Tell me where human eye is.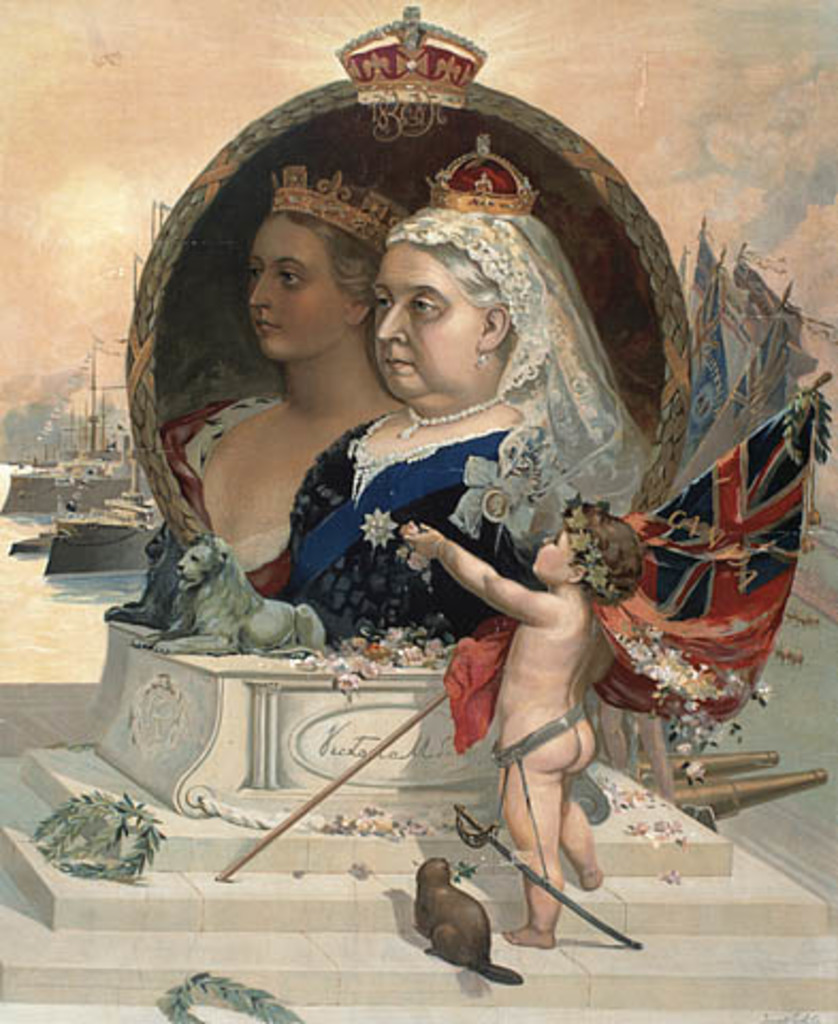
human eye is at bbox=(281, 267, 303, 290).
